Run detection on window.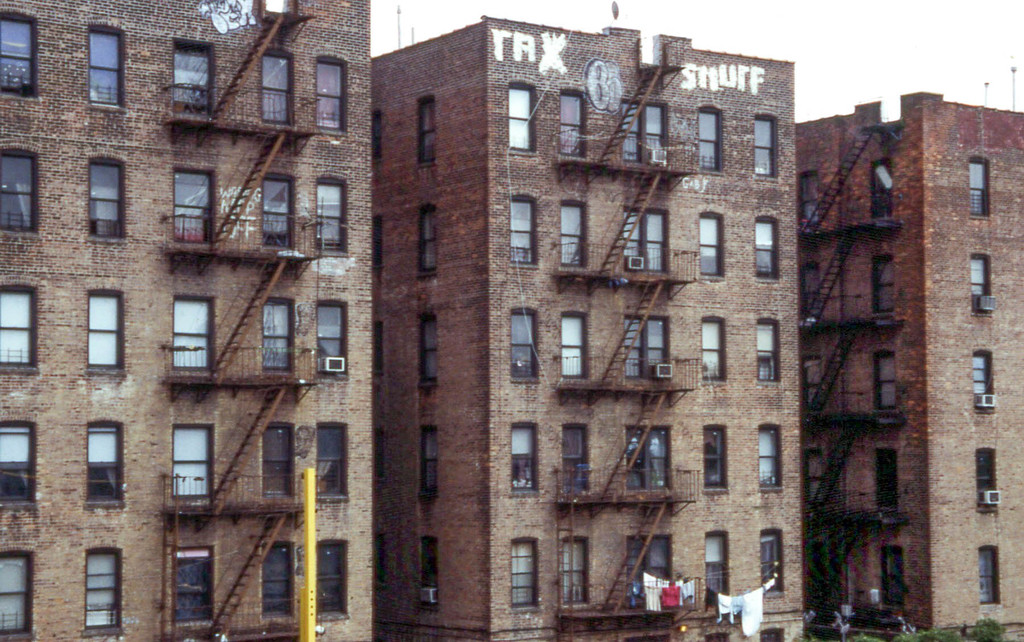
Result: BBox(311, 61, 356, 137).
